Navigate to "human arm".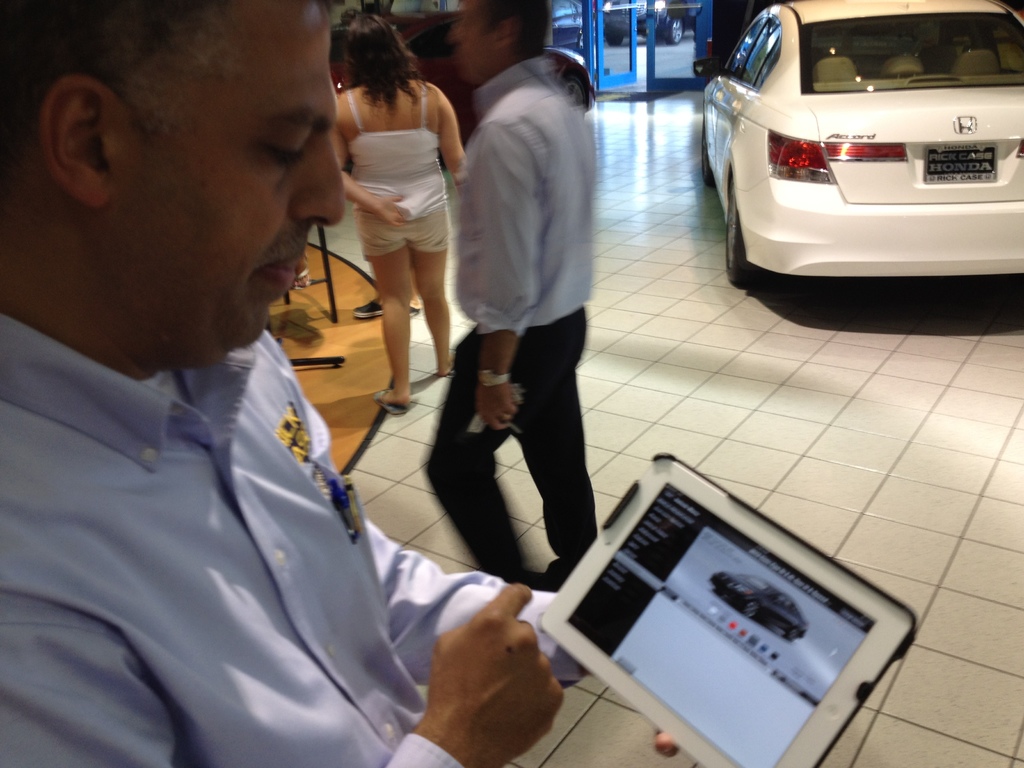
Navigation target: bbox=[371, 517, 599, 694].
